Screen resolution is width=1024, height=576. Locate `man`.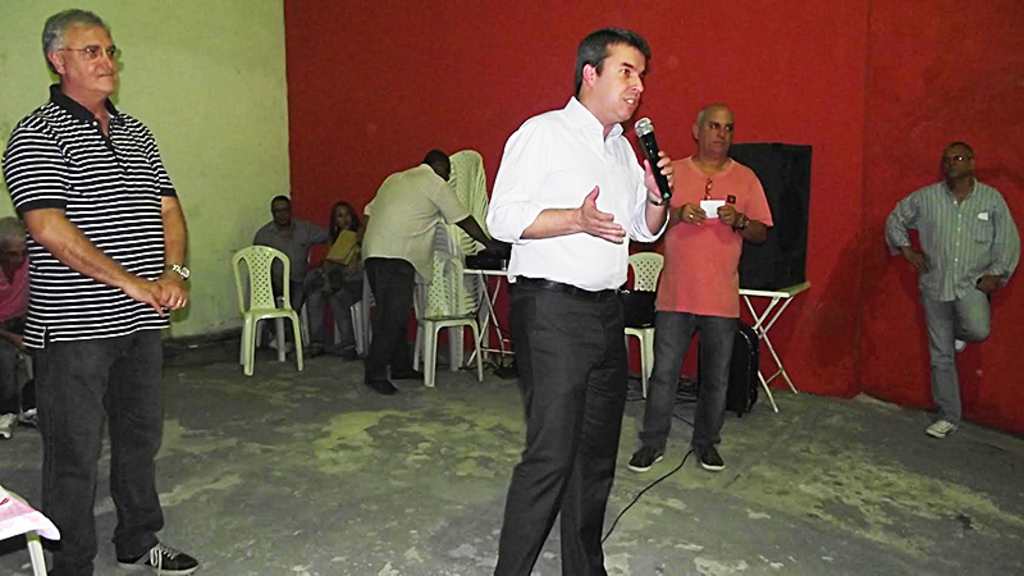
bbox=(253, 191, 328, 349).
